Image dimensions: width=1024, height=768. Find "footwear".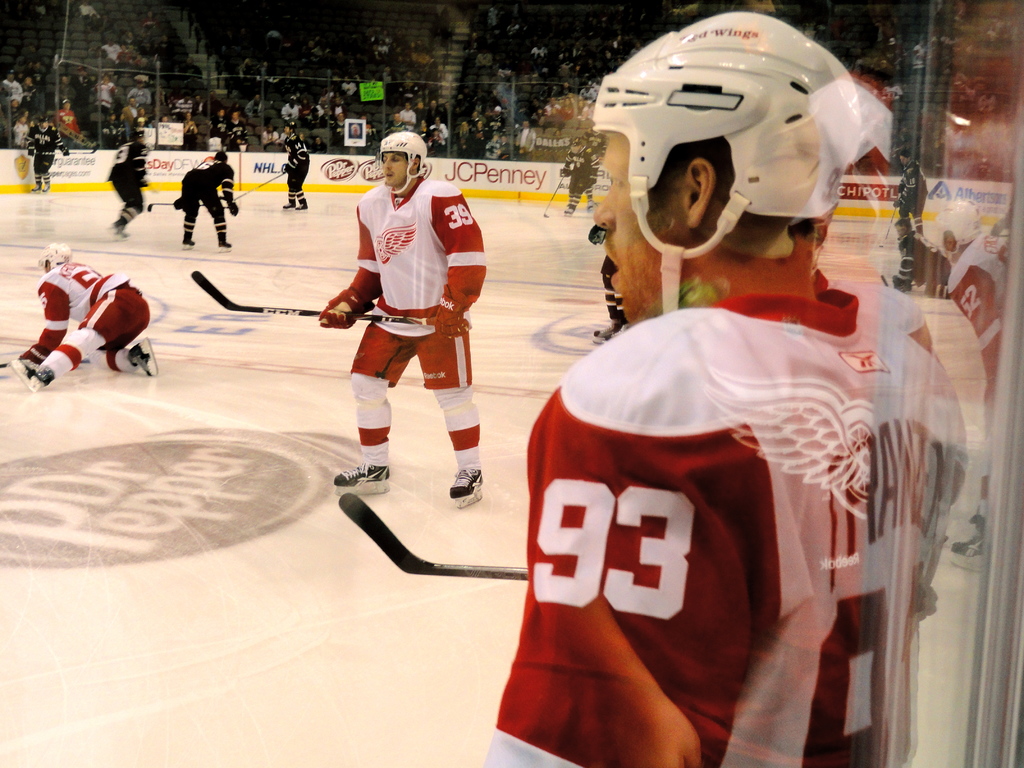
region(334, 463, 391, 492).
